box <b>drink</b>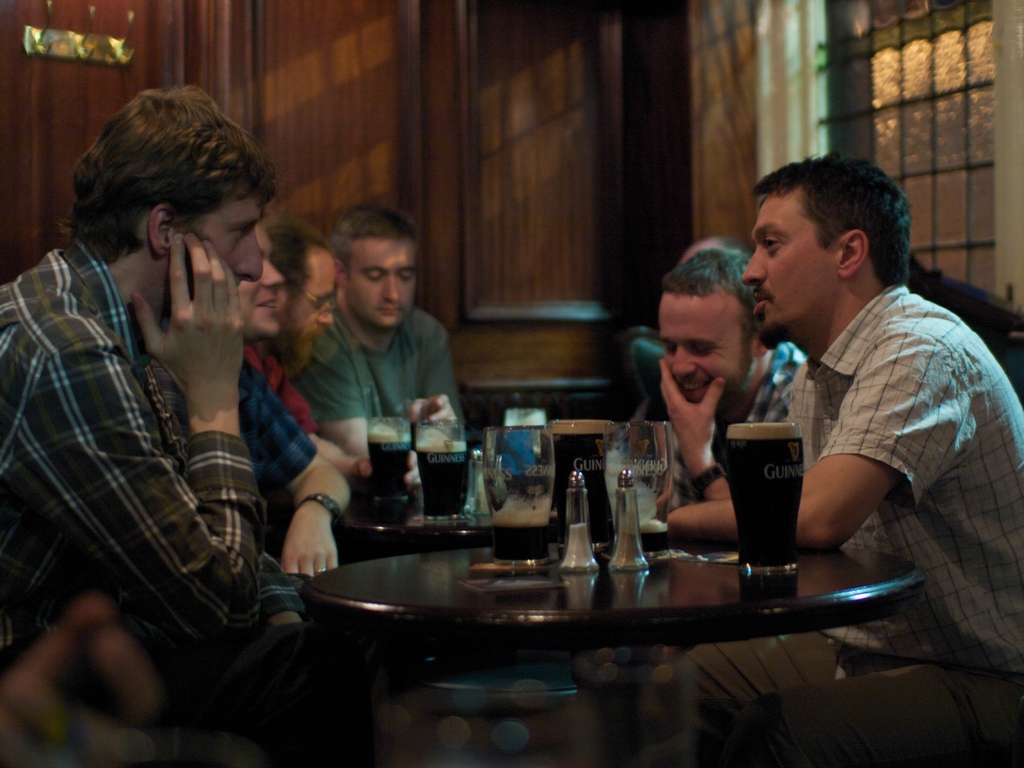
pyautogui.locateOnScreen(637, 531, 668, 556)
